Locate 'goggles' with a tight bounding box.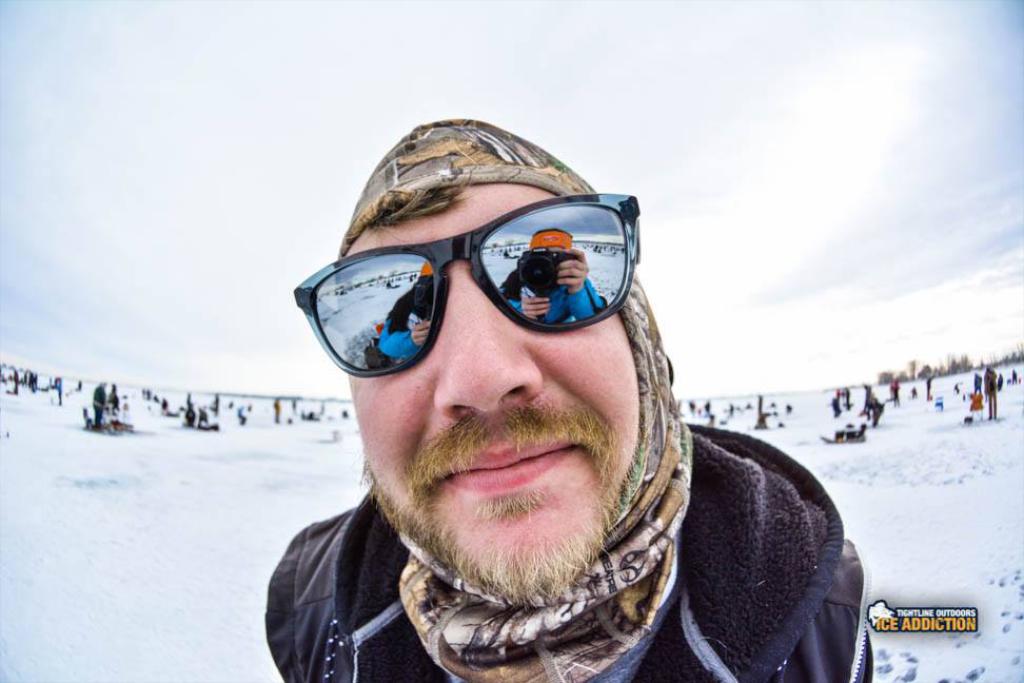
BBox(306, 198, 650, 374).
